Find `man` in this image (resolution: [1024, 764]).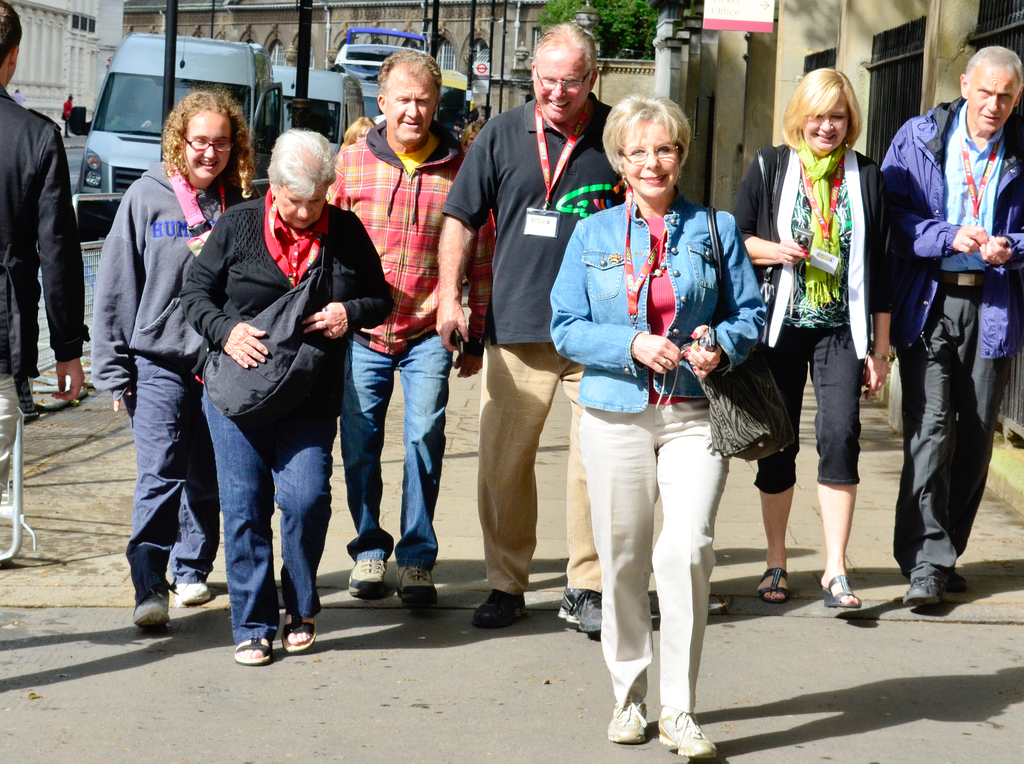
region(0, 0, 92, 492).
